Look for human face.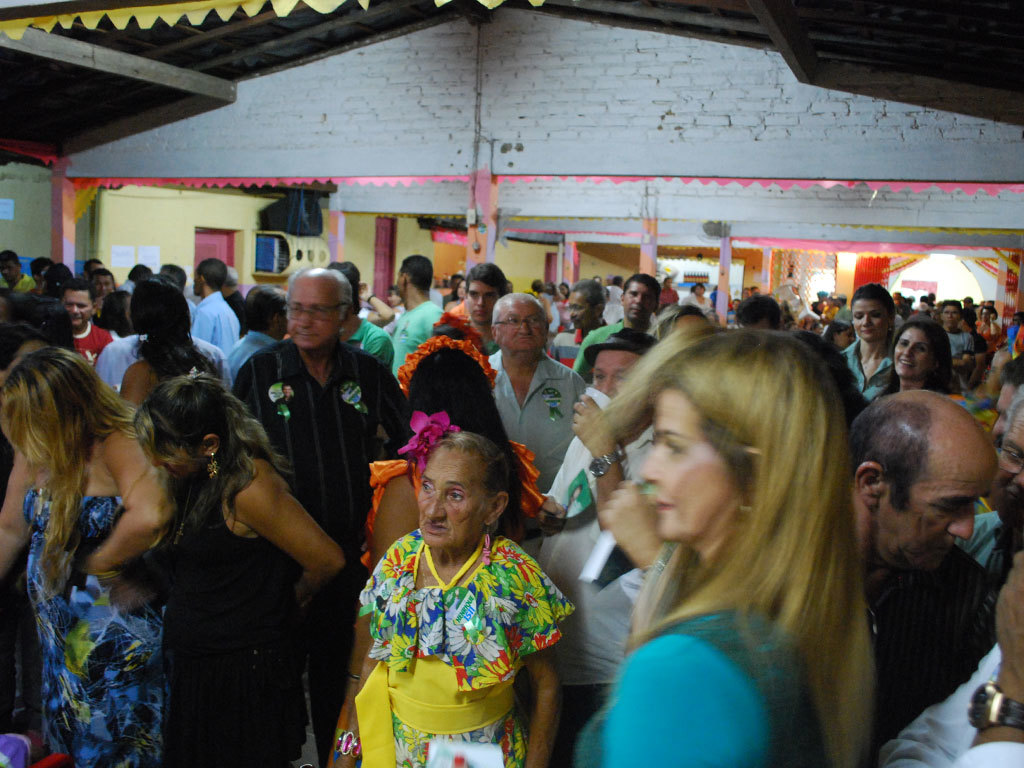
Found: Rect(567, 291, 599, 333).
